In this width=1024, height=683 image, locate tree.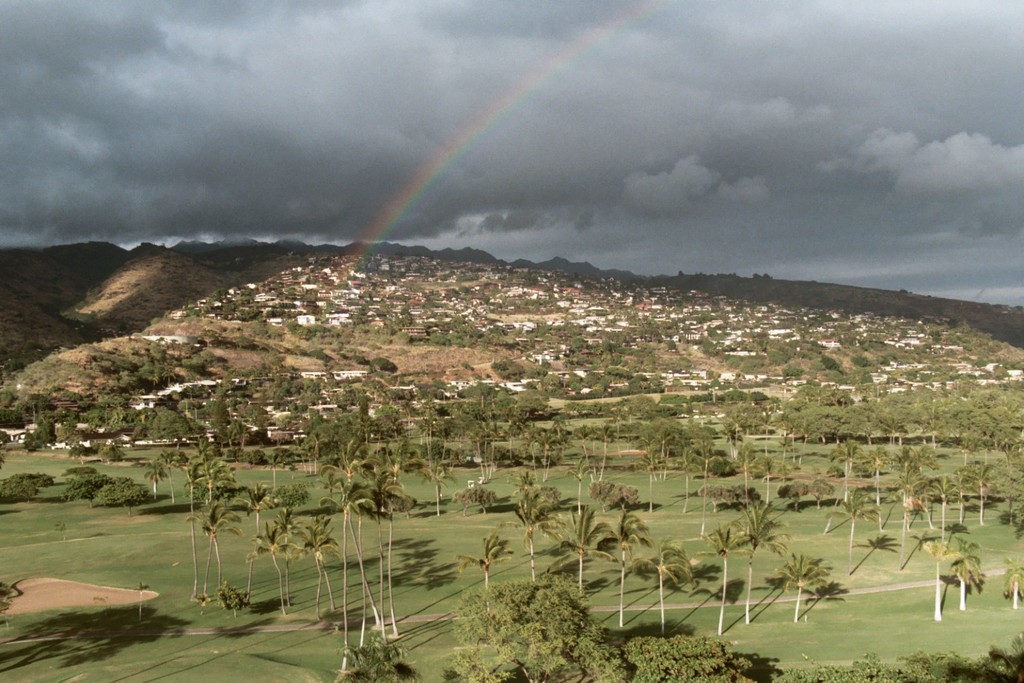
Bounding box: <bbox>310, 423, 324, 471</bbox>.
